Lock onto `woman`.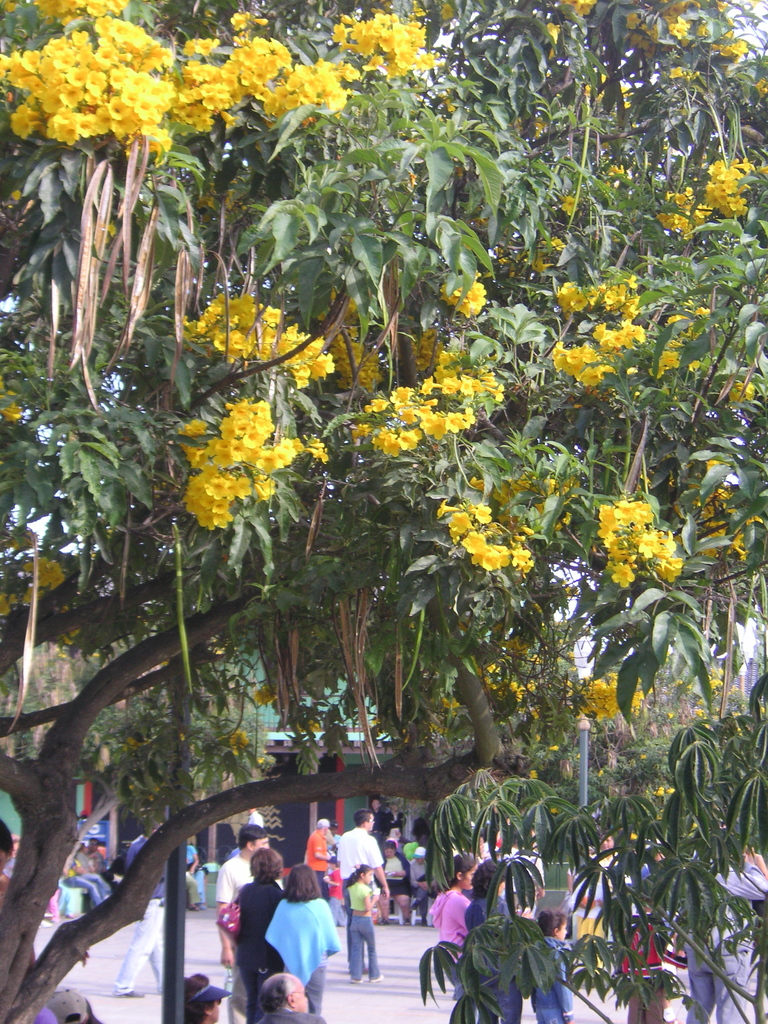
Locked: <bbox>266, 861, 340, 1015</bbox>.
